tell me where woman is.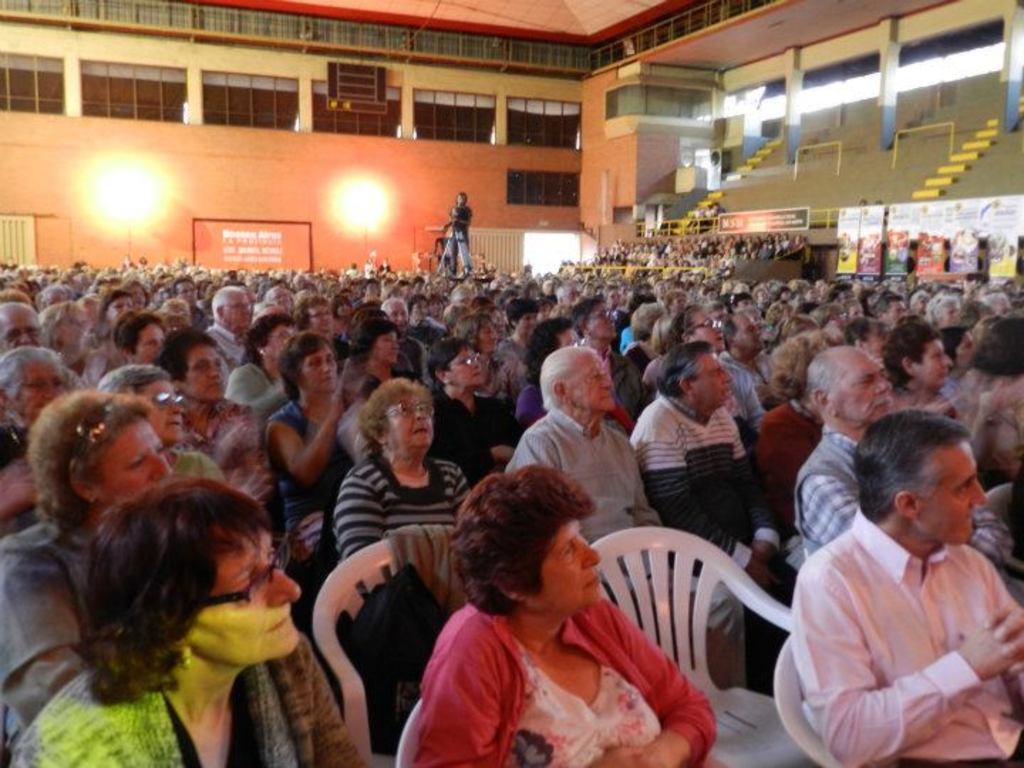
woman is at (x1=452, y1=309, x2=506, y2=360).
